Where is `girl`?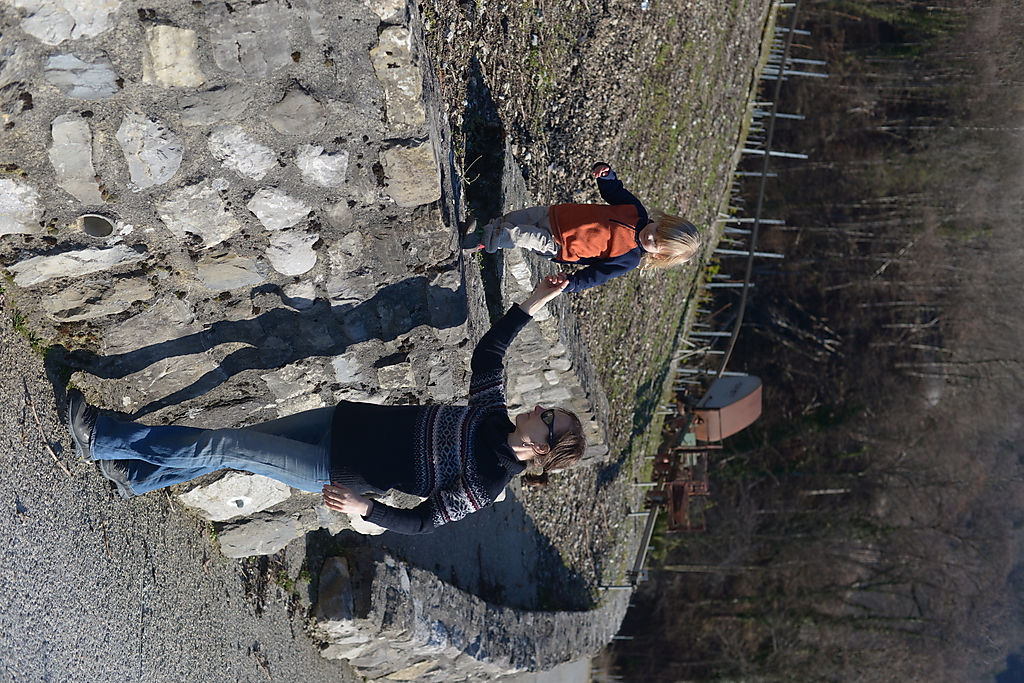
[65, 279, 587, 538].
